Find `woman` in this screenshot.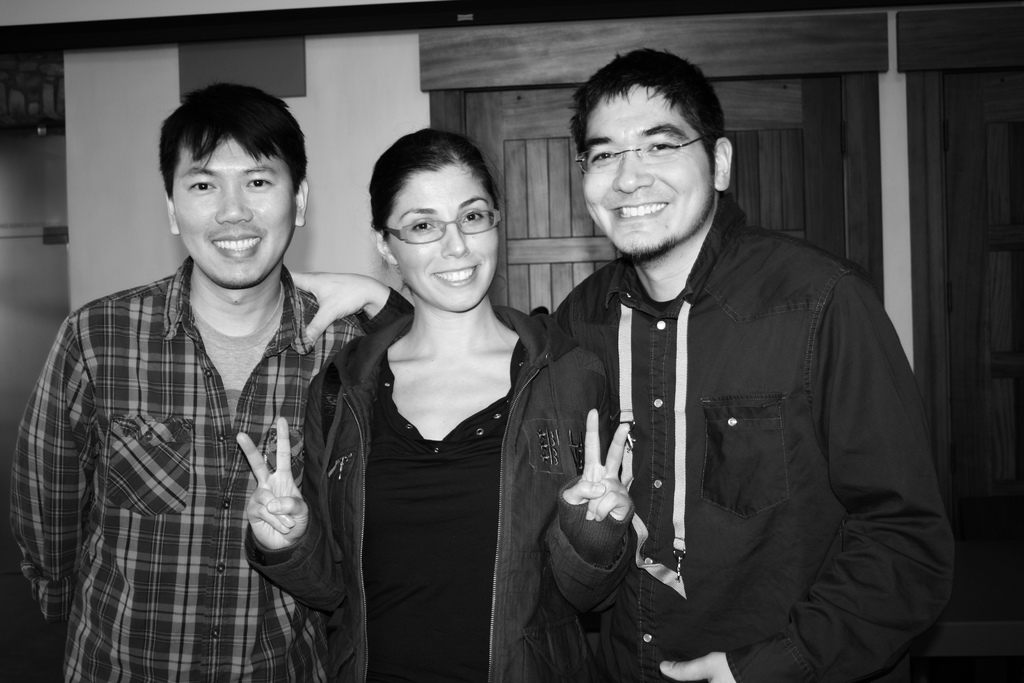
The bounding box for `woman` is {"x1": 243, "y1": 129, "x2": 551, "y2": 682}.
